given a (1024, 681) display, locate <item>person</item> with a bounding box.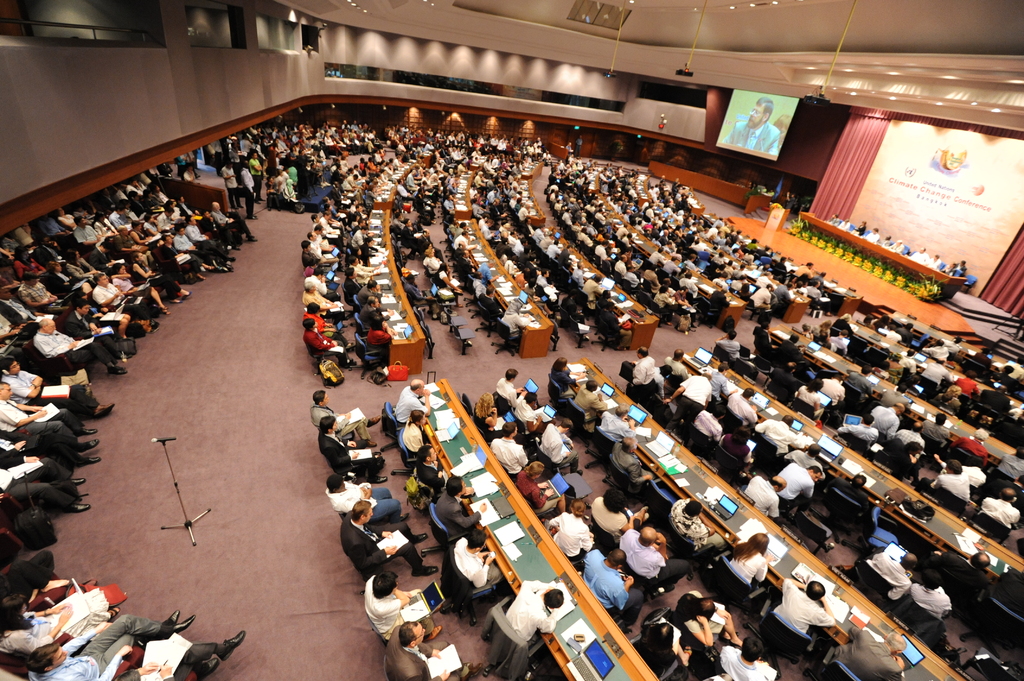
Located: detection(879, 234, 888, 247).
